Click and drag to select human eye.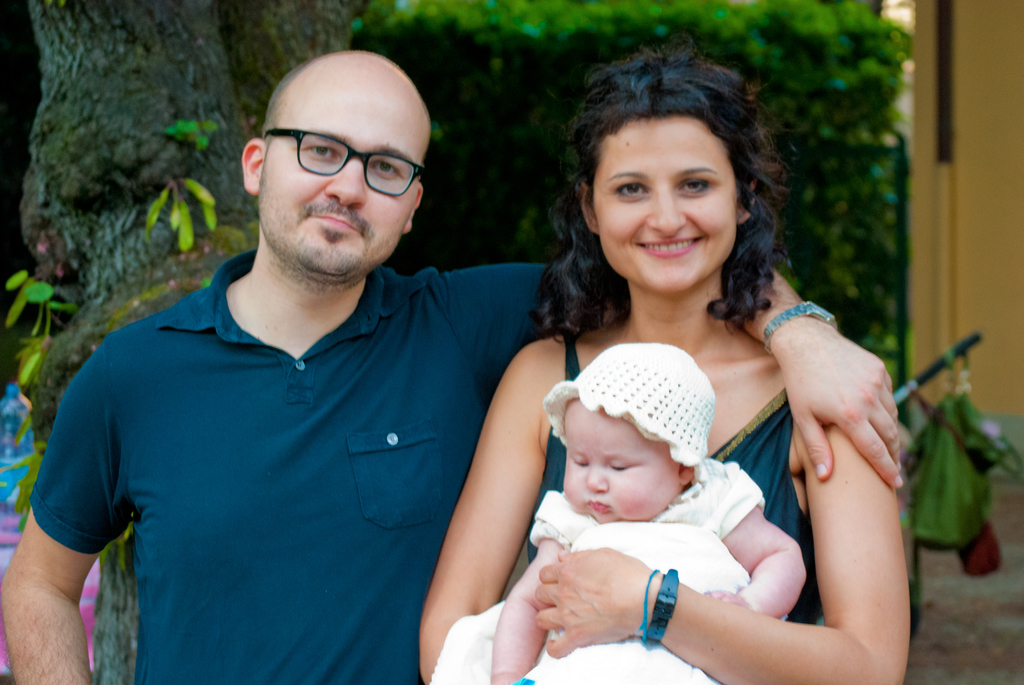
Selection: 612,180,649,209.
